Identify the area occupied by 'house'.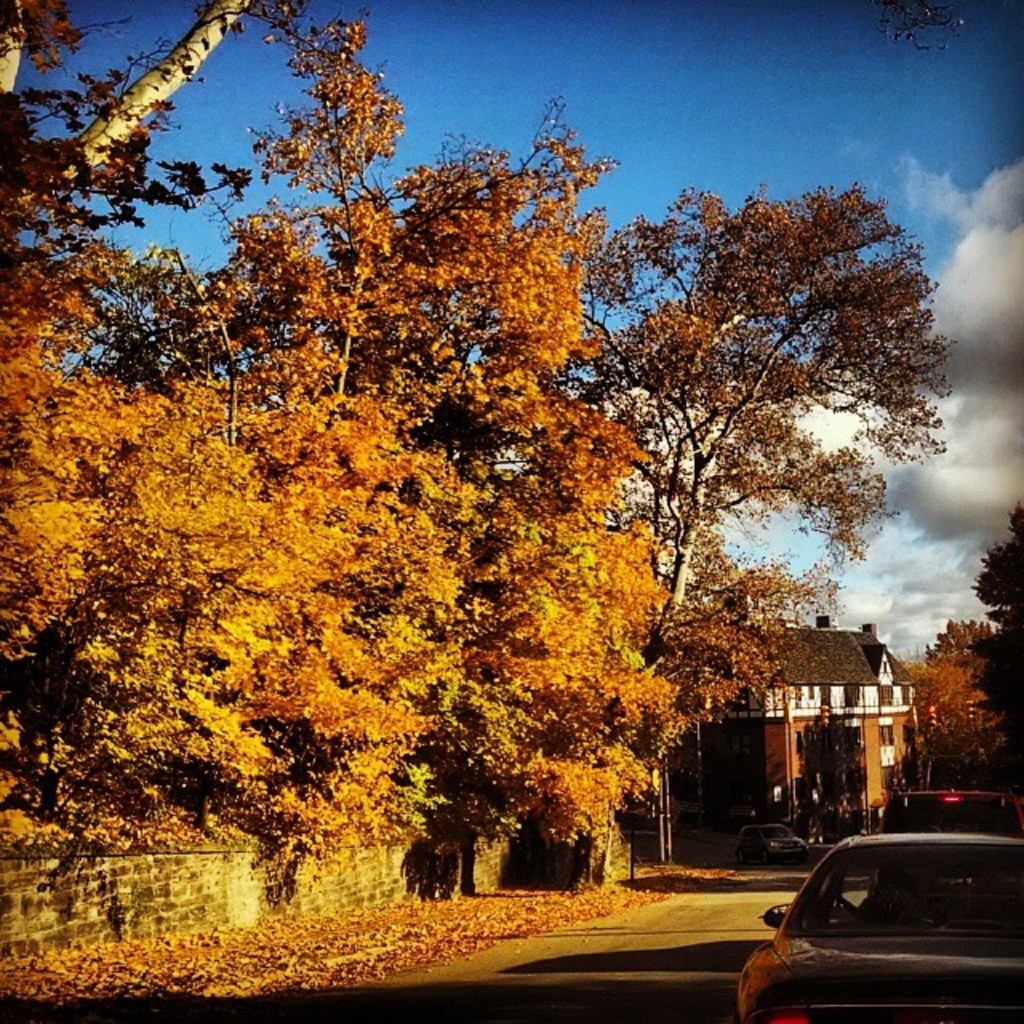
Area: BBox(622, 611, 926, 842).
